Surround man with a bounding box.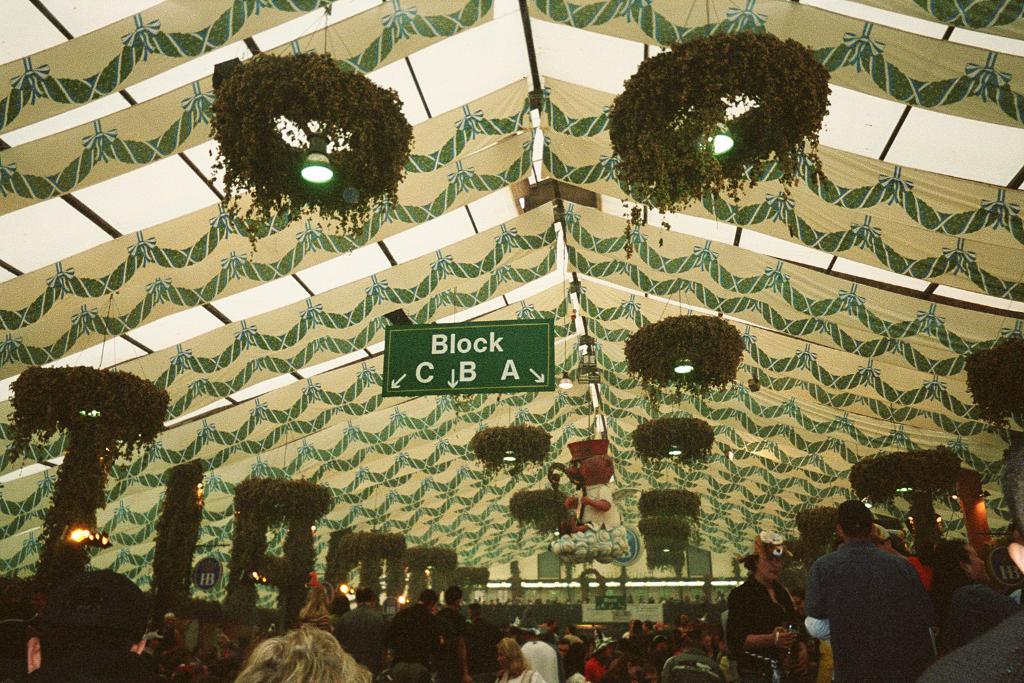
{"x1": 327, "y1": 584, "x2": 389, "y2": 672}.
